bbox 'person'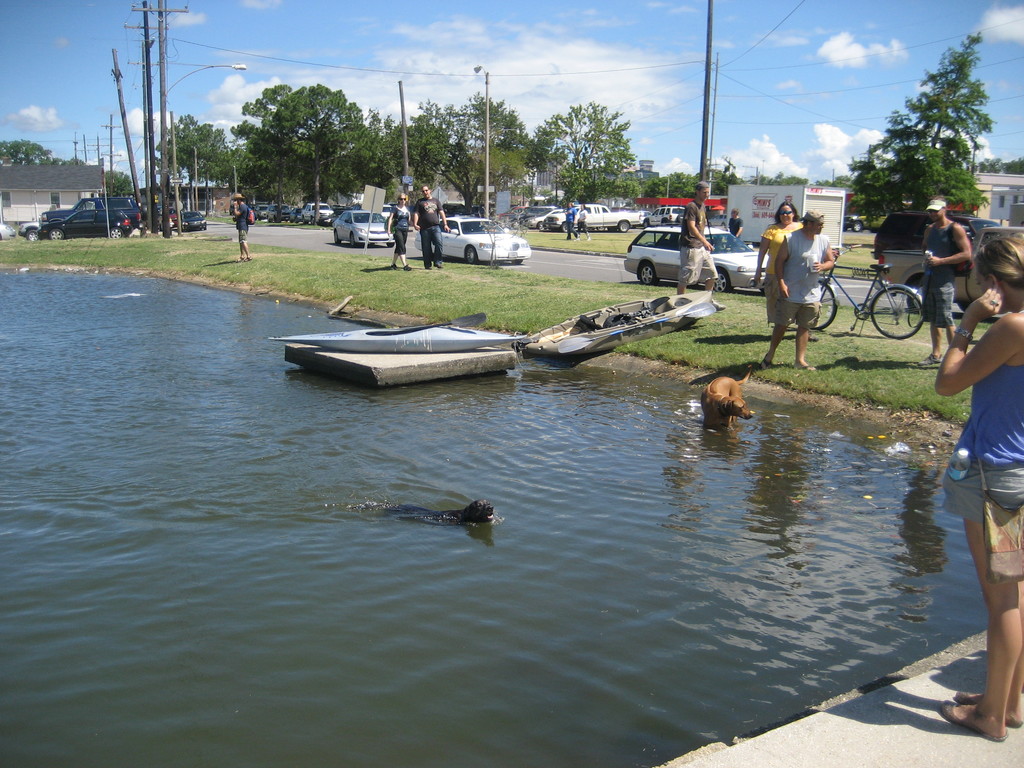
x1=386, y1=187, x2=415, y2=269
